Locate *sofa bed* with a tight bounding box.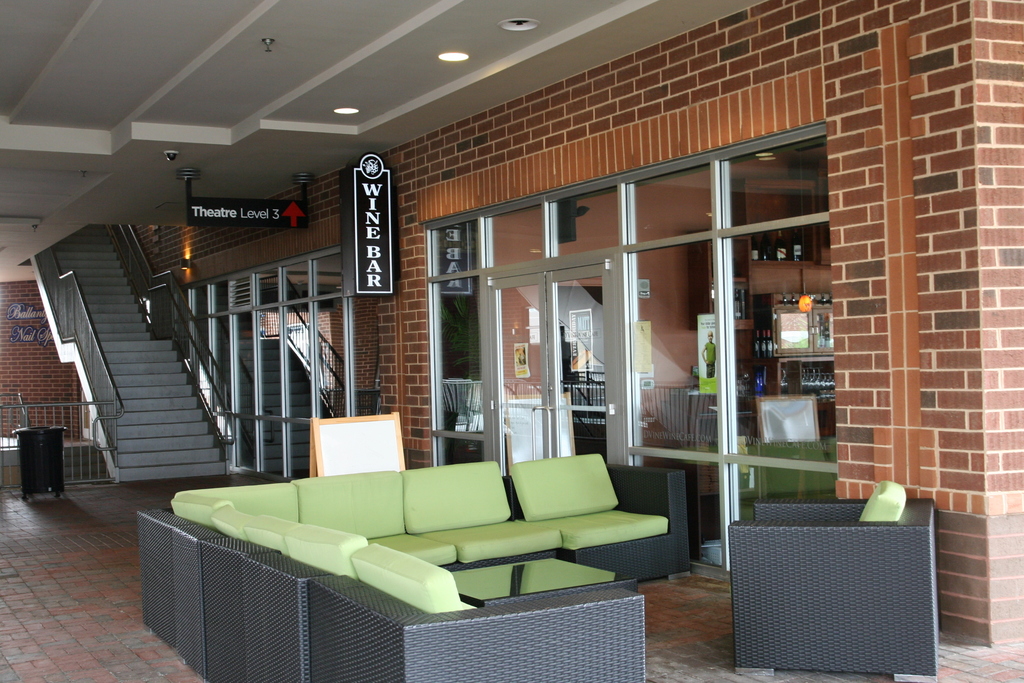
x1=140, y1=445, x2=687, y2=682.
